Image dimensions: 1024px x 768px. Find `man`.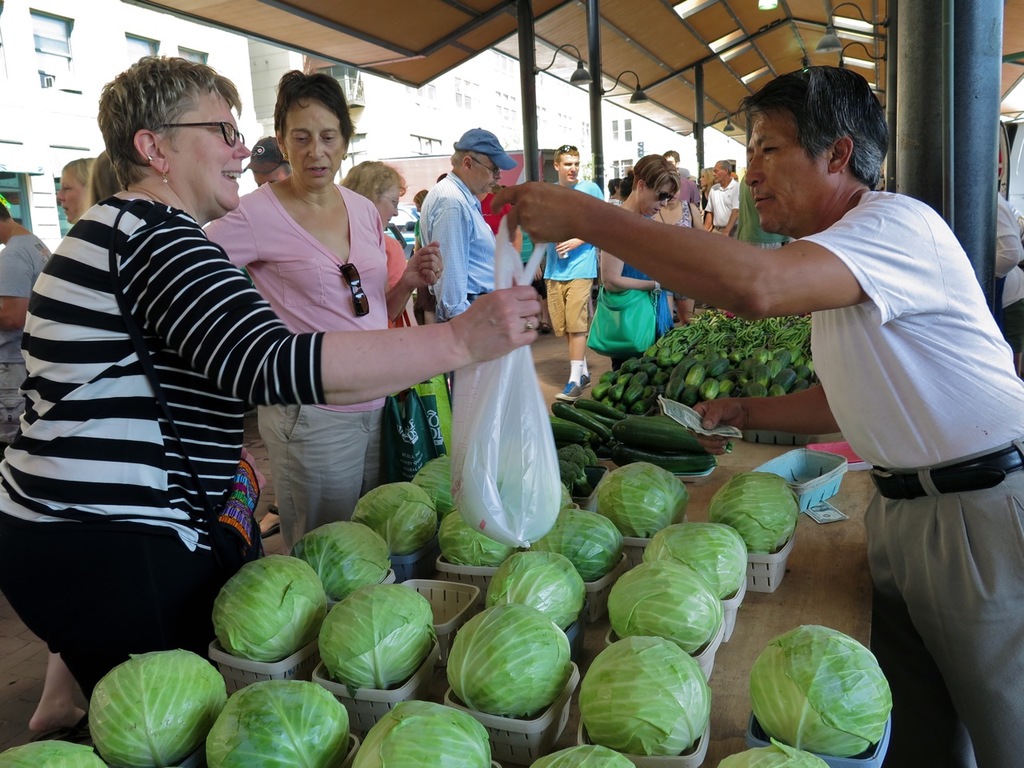
(0, 194, 50, 446).
